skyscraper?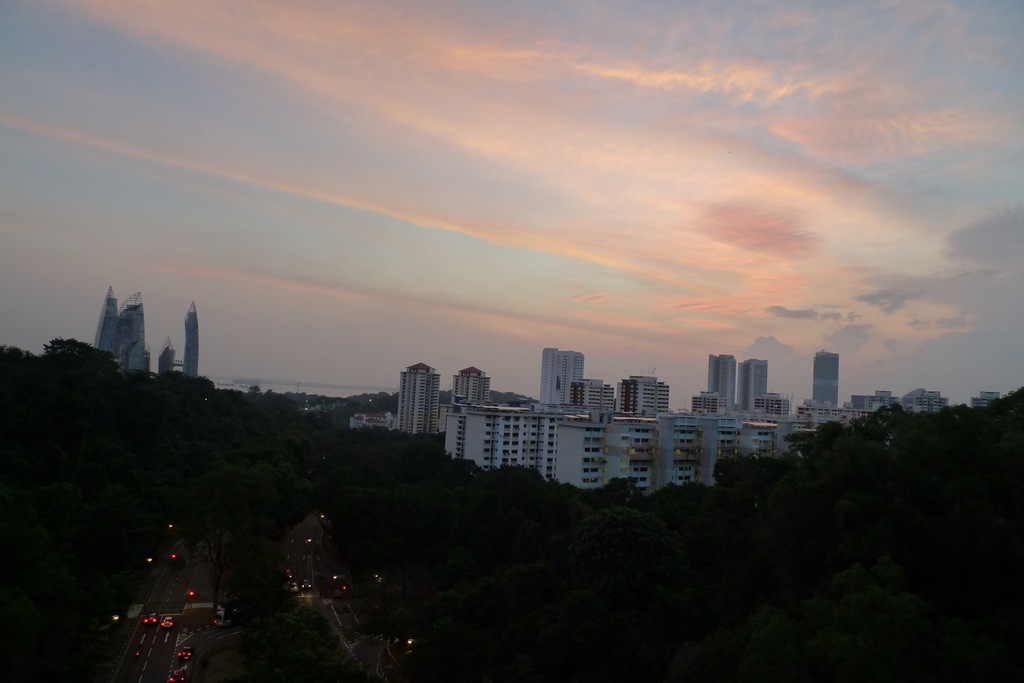
<box>403,358,440,437</box>
